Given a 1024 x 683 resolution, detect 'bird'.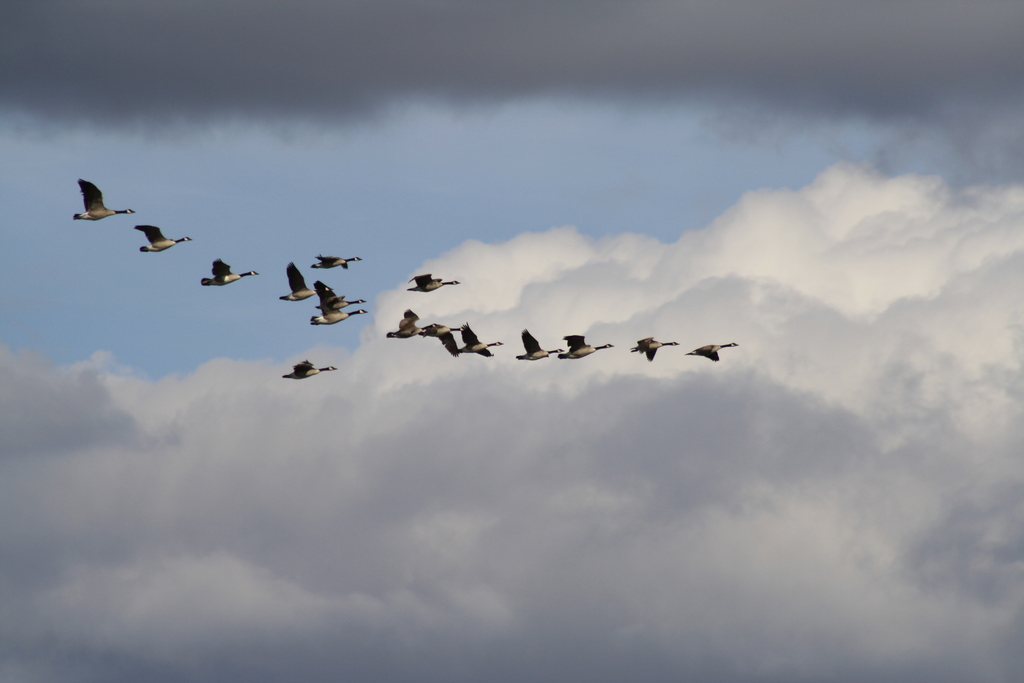
bbox=(510, 322, 566, 365).
